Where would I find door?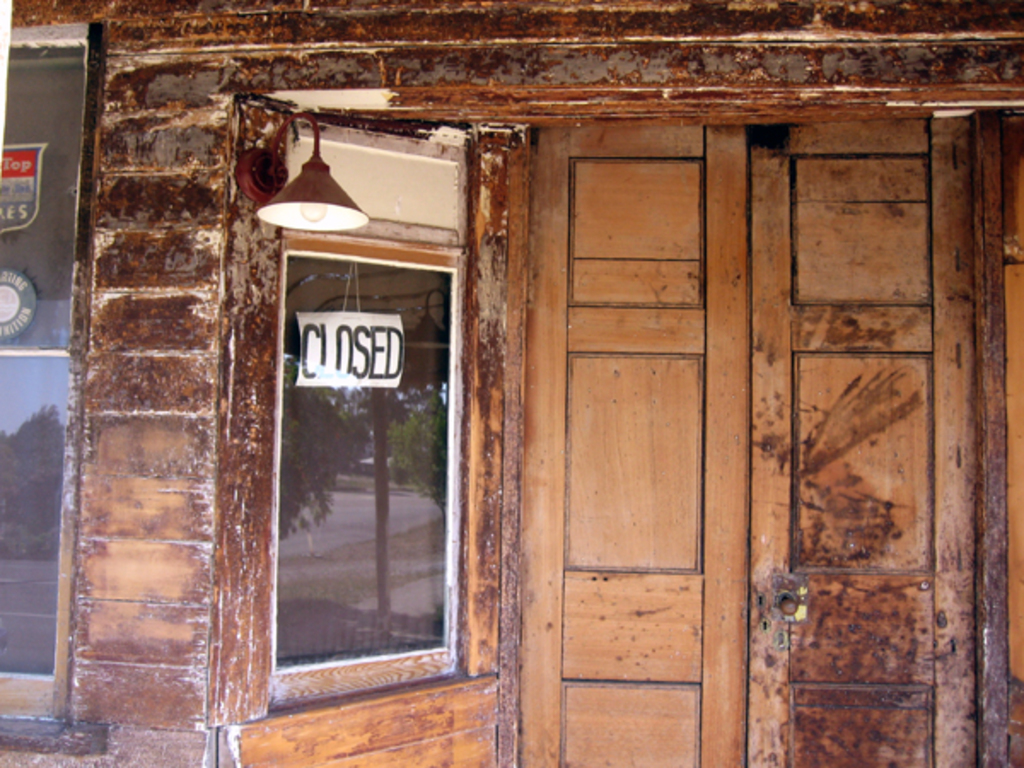
At detection(517, 114, 981, 766).
